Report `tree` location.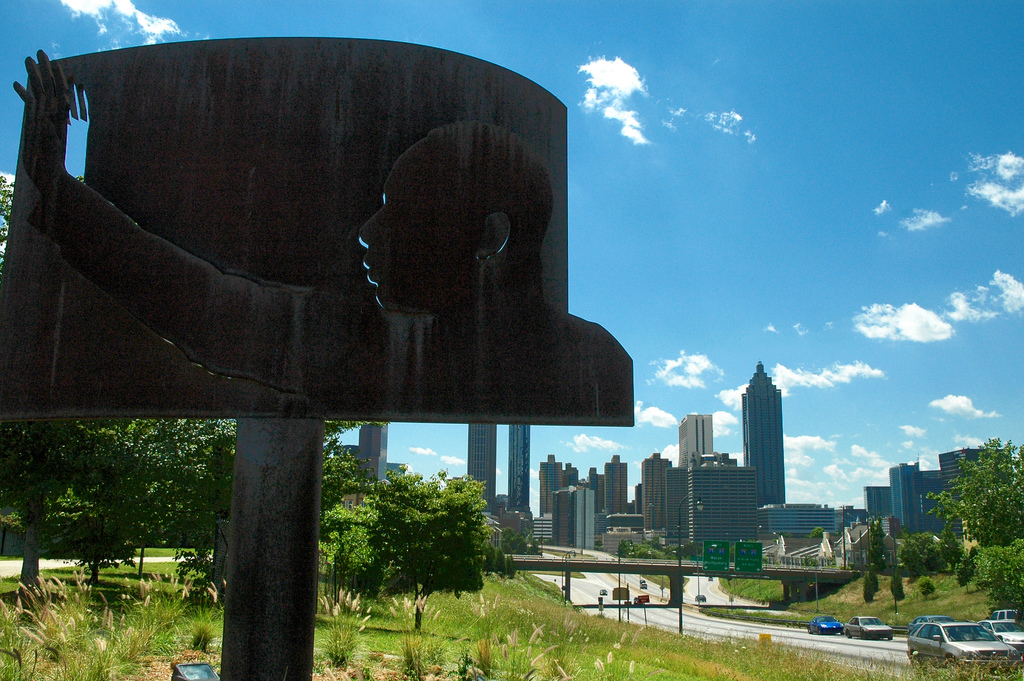
Report: (970,537,1023,624).
